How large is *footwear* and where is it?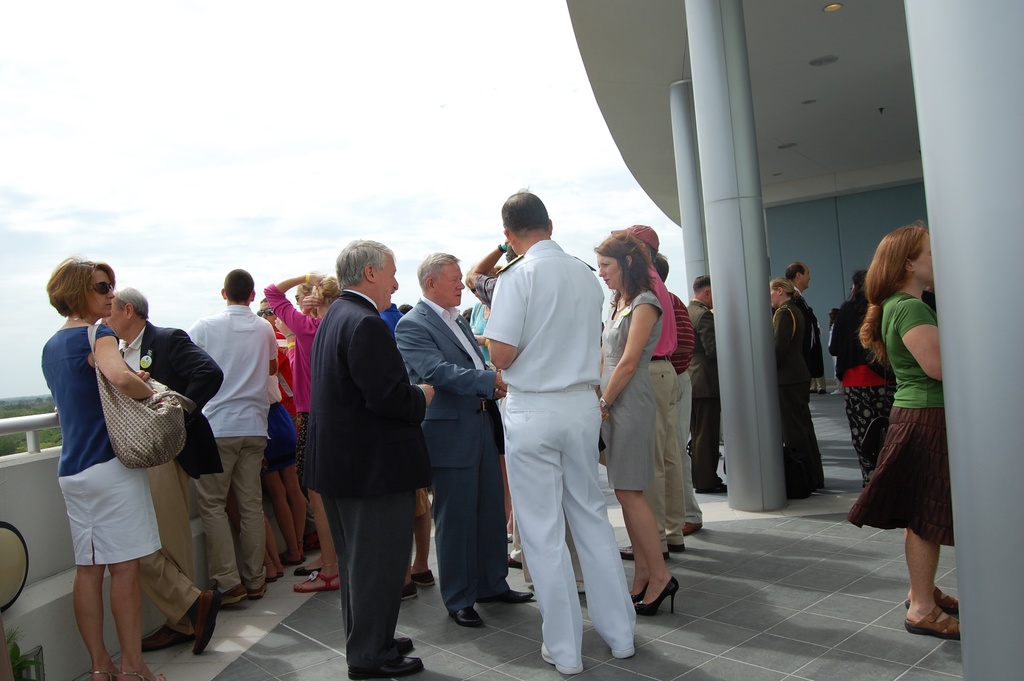
Bounding box: bbox=(616, 644, 638, 659).
